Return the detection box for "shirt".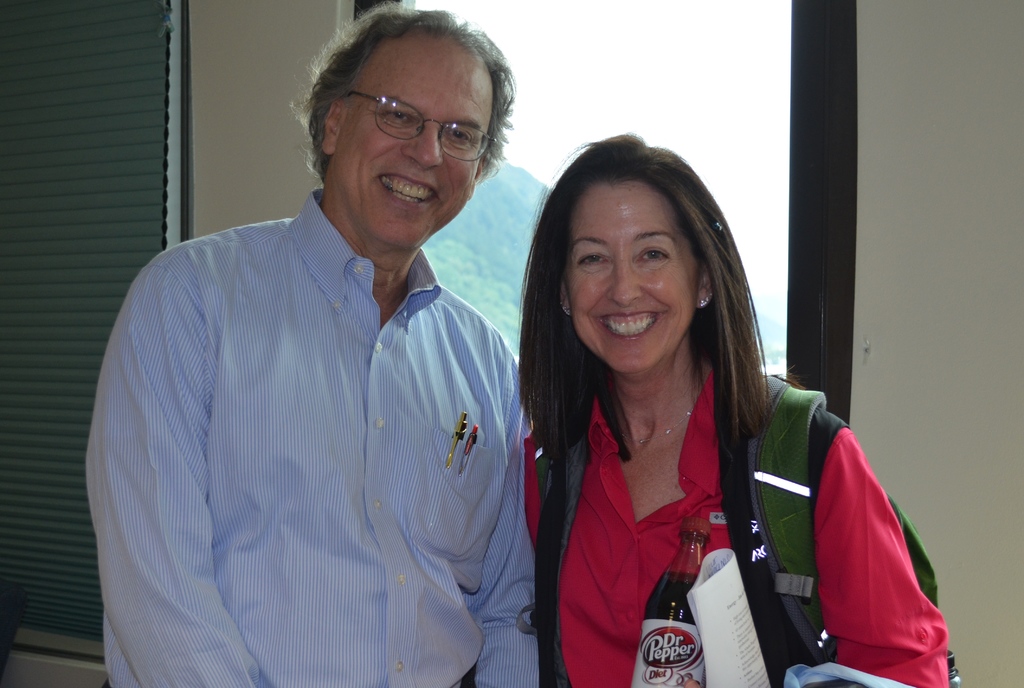
l=520, t=367, r=954, b=685.
